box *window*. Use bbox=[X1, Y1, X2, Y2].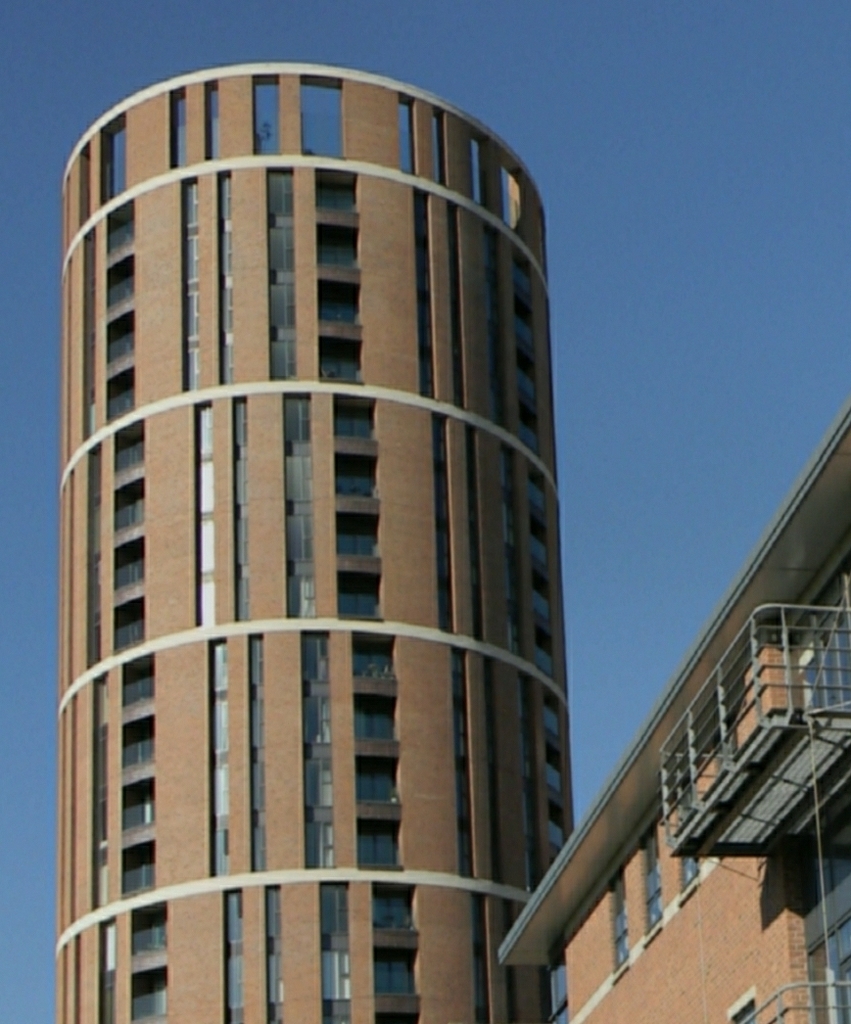
bbox=[211, 641, 224, 875].
